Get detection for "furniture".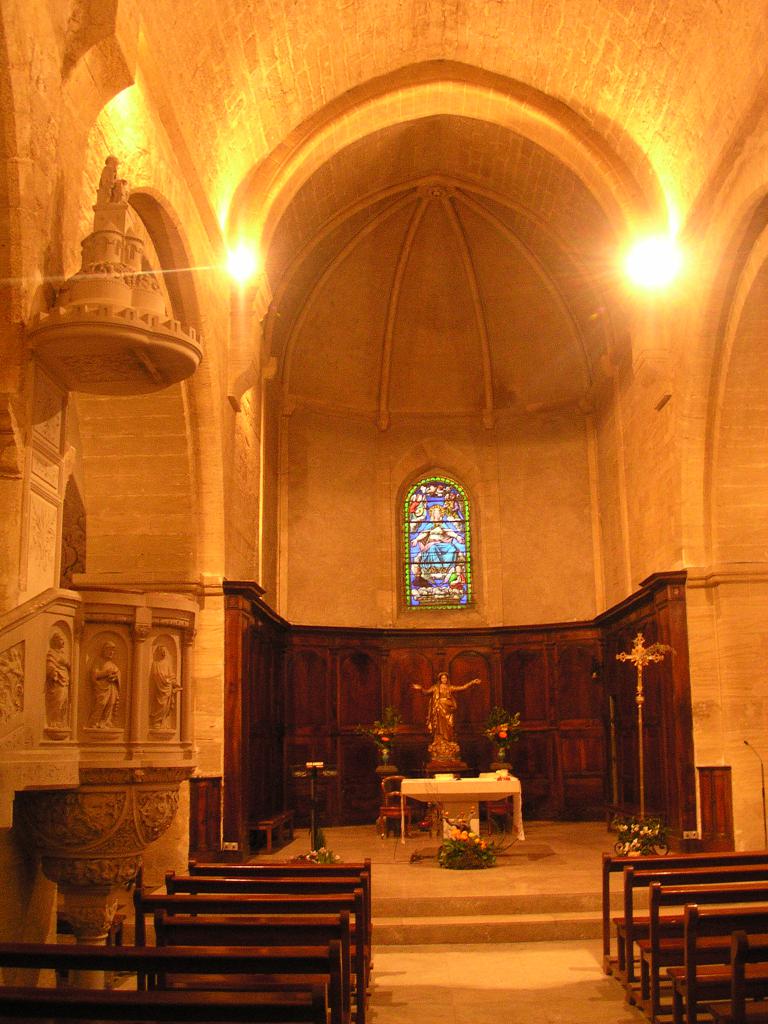
Detection: l=611, t=865, r=767, b=982.
